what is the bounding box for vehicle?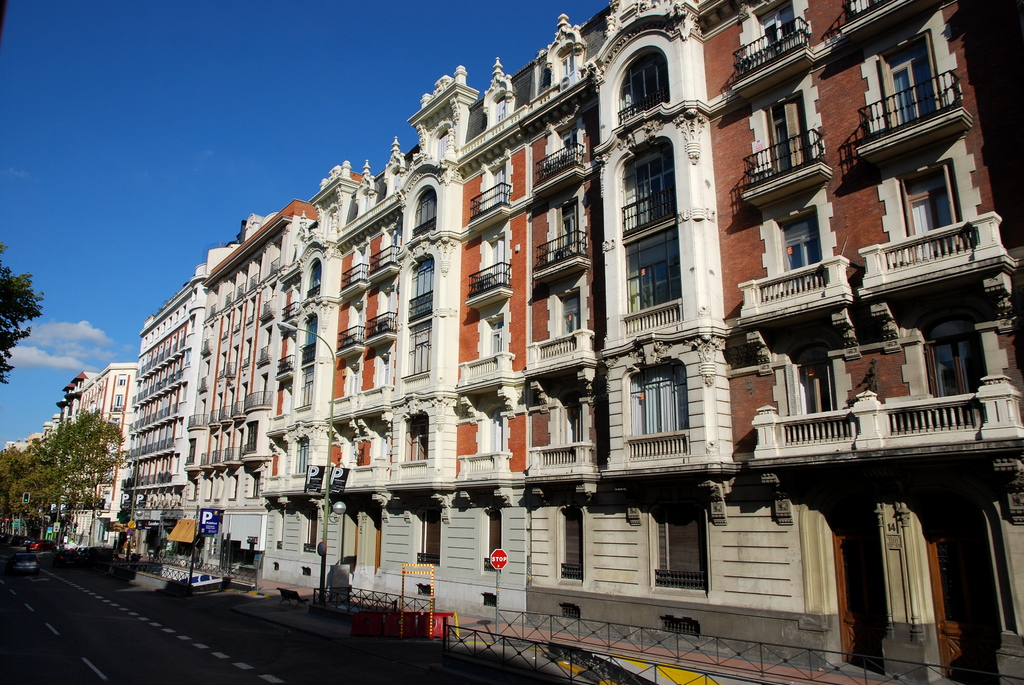
left=73, top=542, right=135, bottom=579.
